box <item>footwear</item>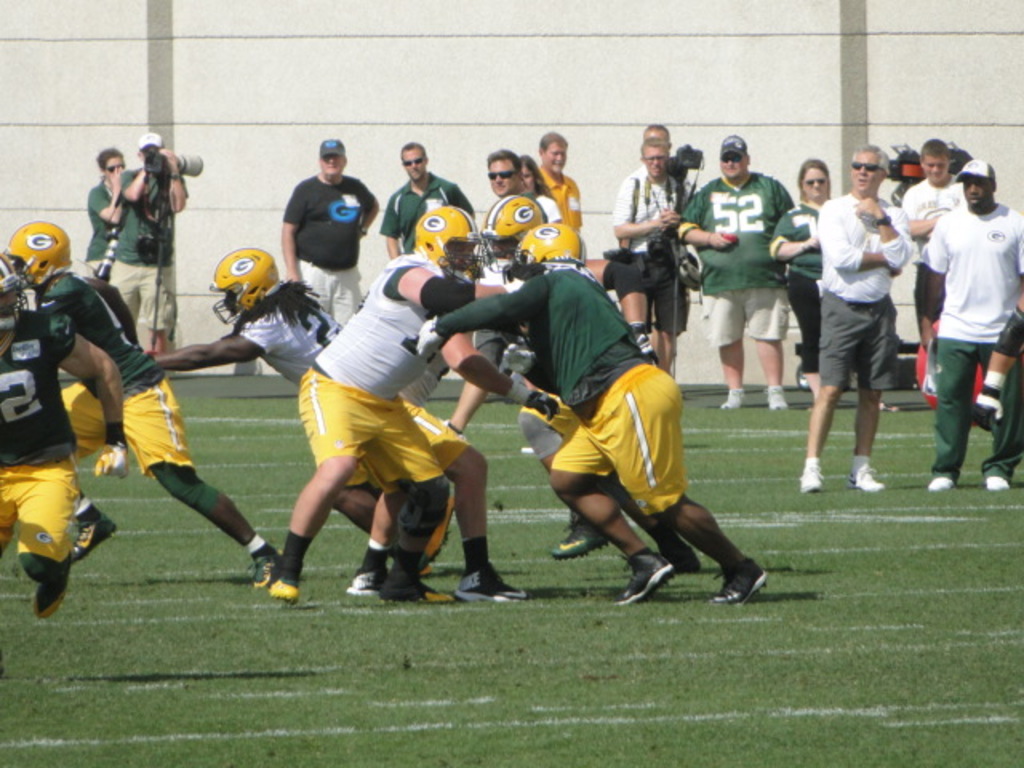
(x1=30, y1=565, x2=69, y2=618)
